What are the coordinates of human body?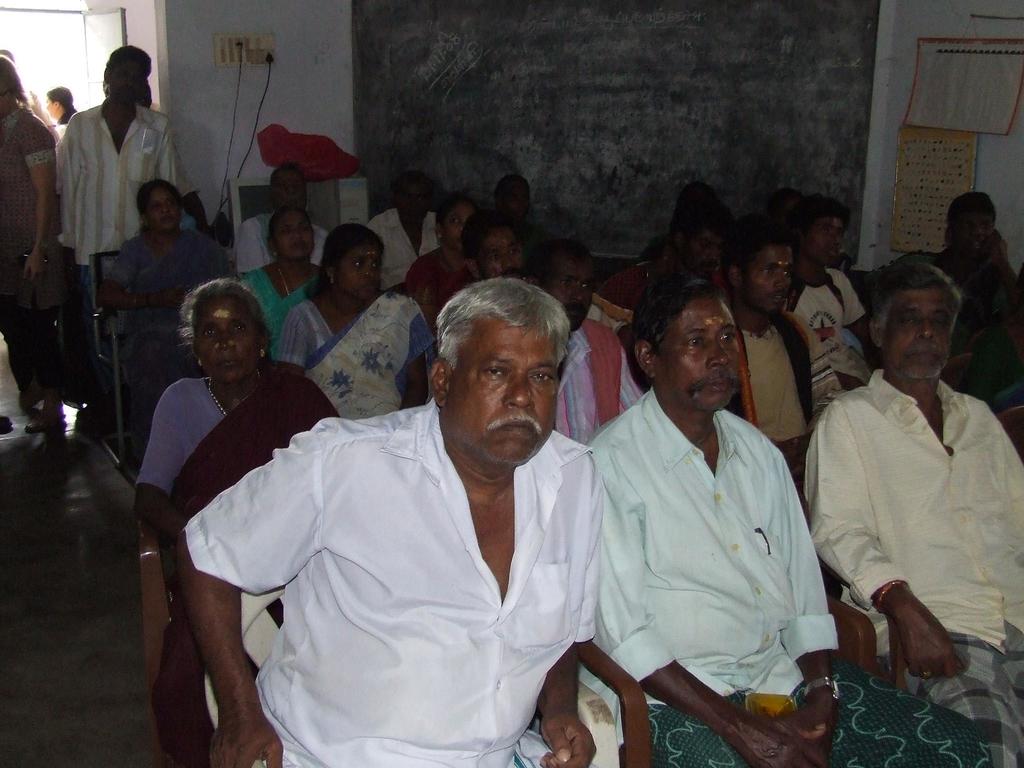
{"left": 345, "top": 157, "right": 447, "bottom": 292}.
